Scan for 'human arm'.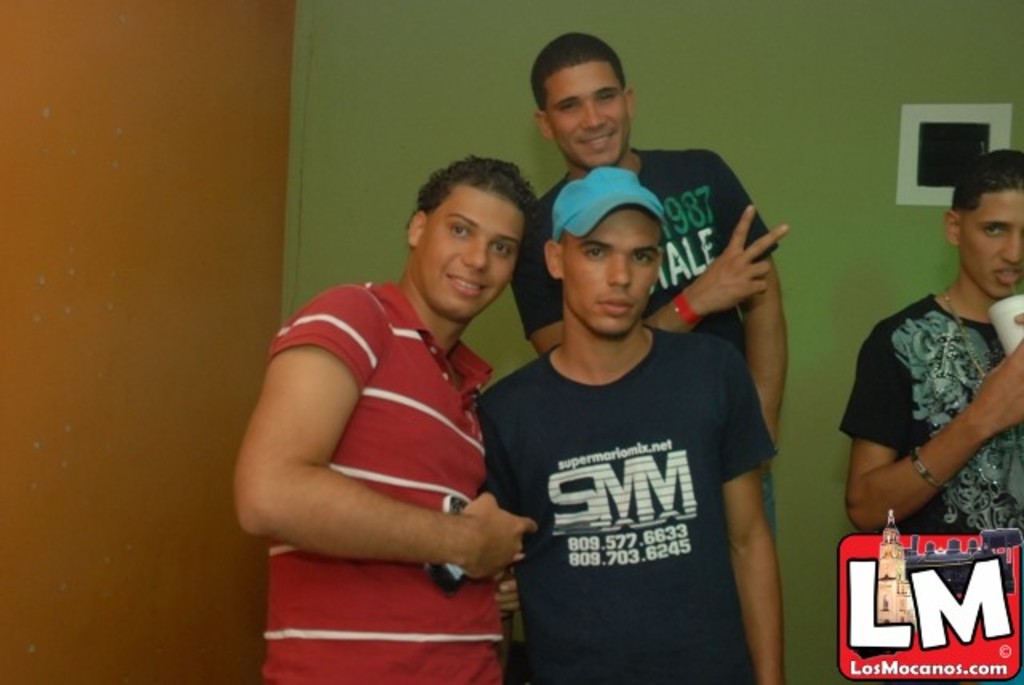
Scan result: [x1=522, y1=197, x2=787, y2=354].
